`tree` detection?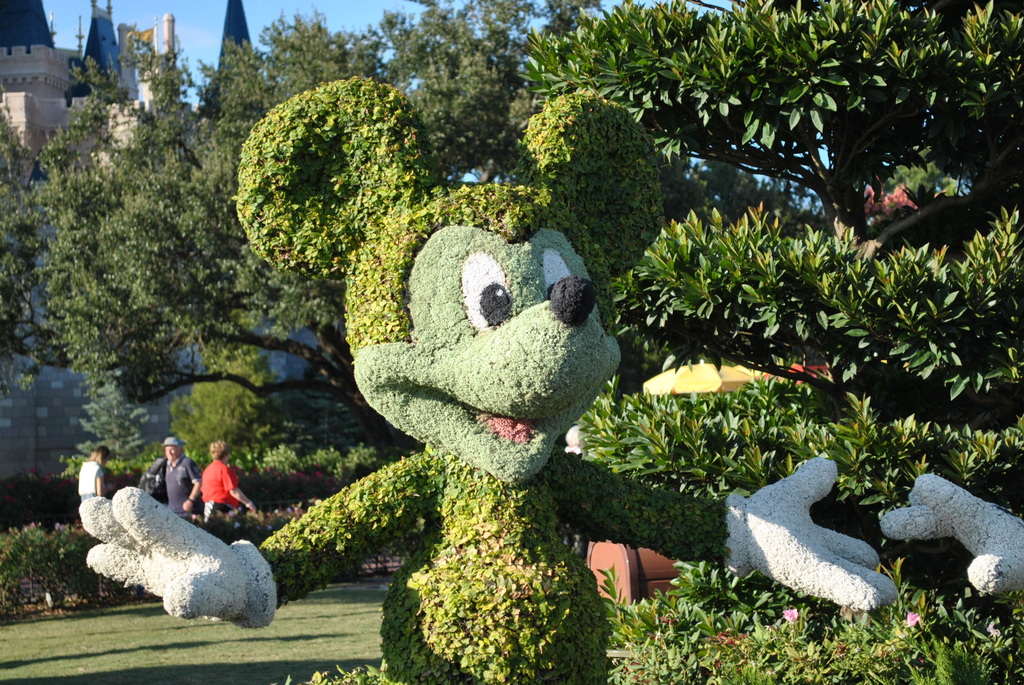
rect(0, 0, 604, 452)
